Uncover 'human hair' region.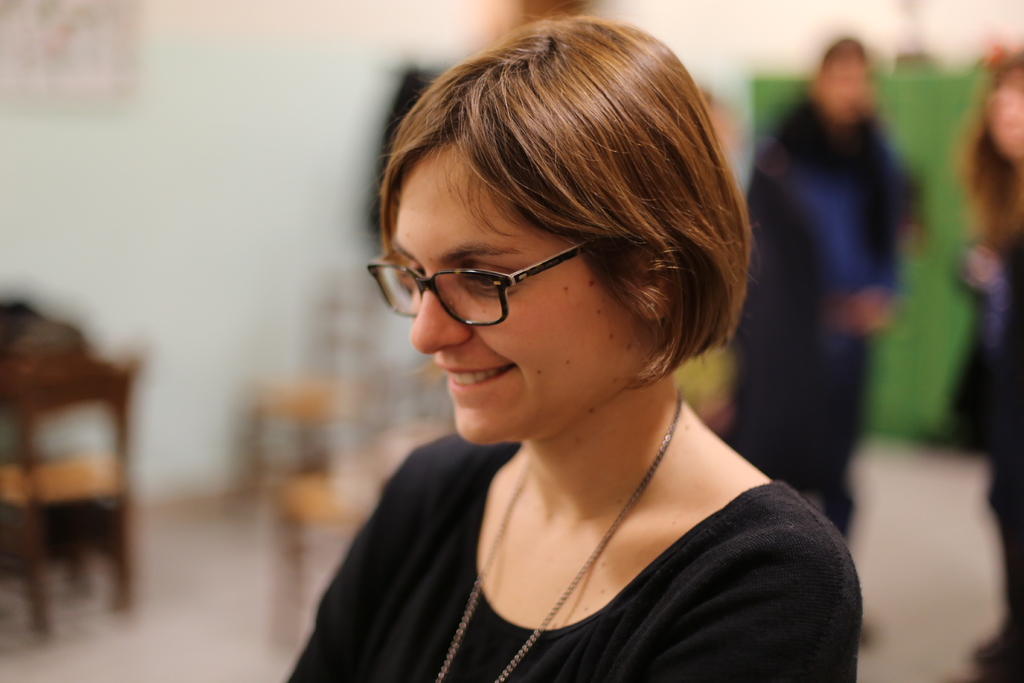
Uncovered: (left=374, top=3, right=748, bottom=431).
